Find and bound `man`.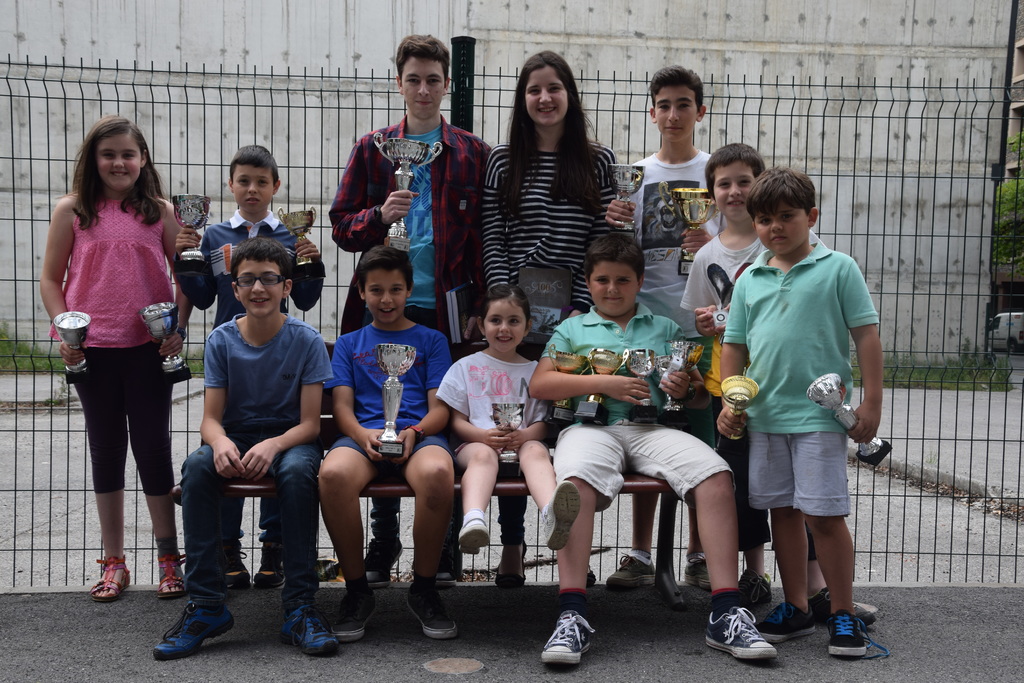
Bound: {"x1": 324, "y1": 29, "x2": 496, "y2": 592}.
